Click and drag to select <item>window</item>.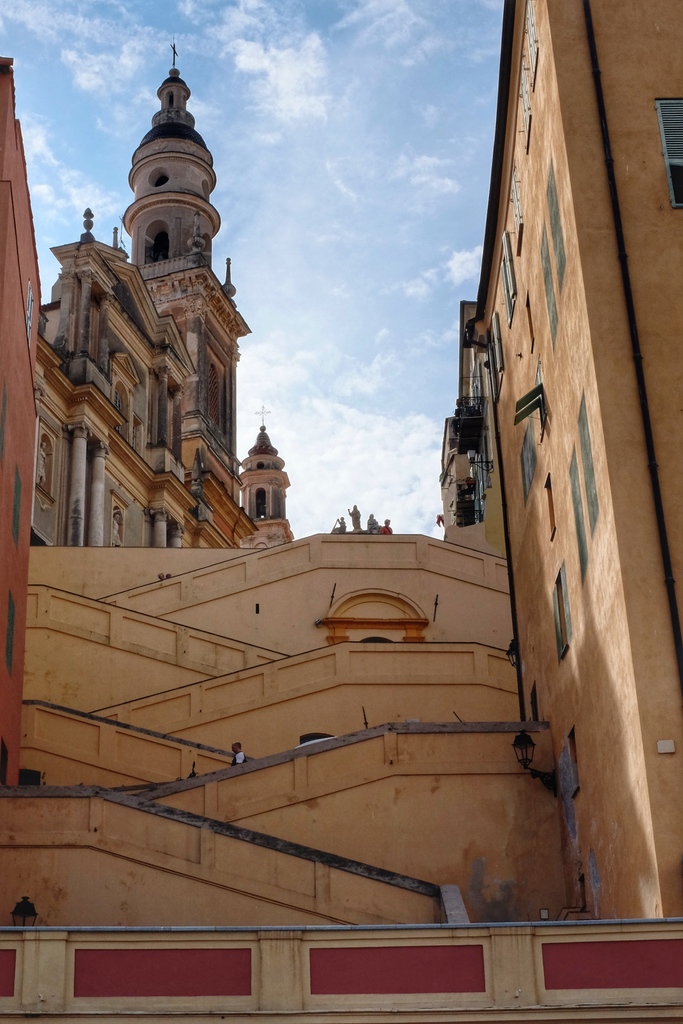
Selection: rect(541, 473, 560, 539).
